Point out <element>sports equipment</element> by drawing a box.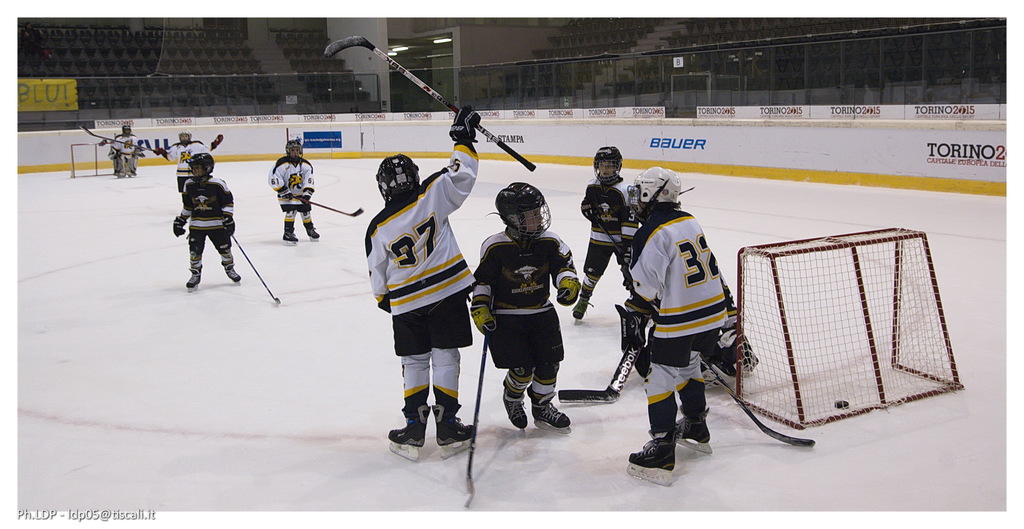
(left=186, top=151, right=216, bottom=185).
